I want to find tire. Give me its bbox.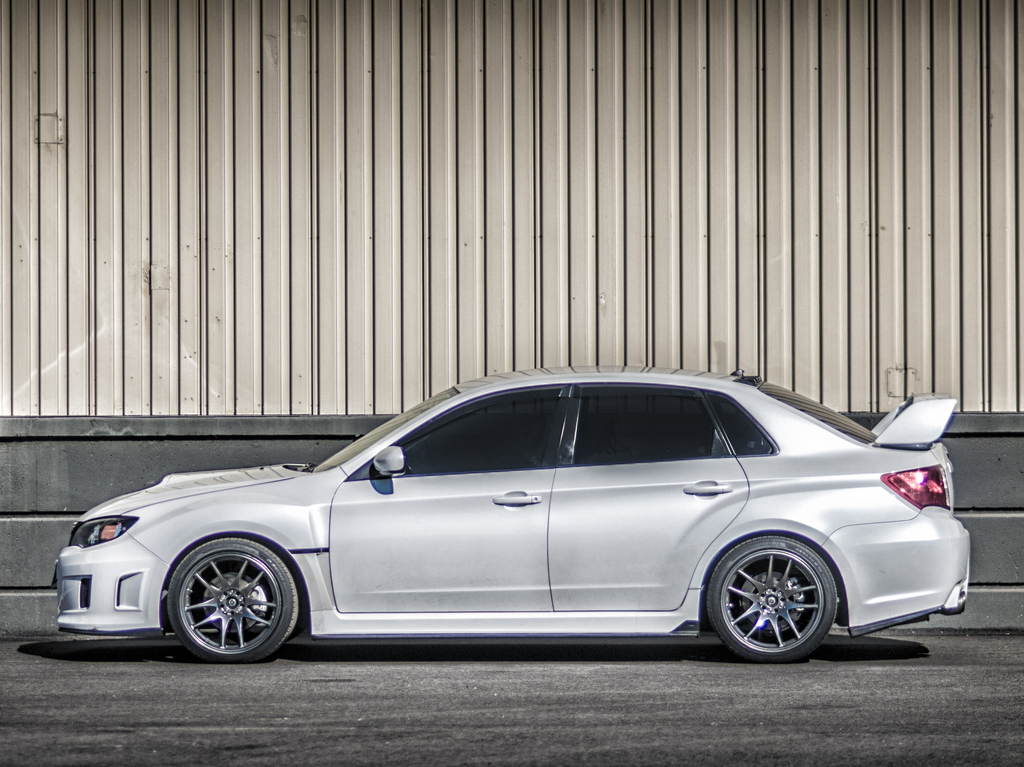
box=[696, 538, 851, 661].
